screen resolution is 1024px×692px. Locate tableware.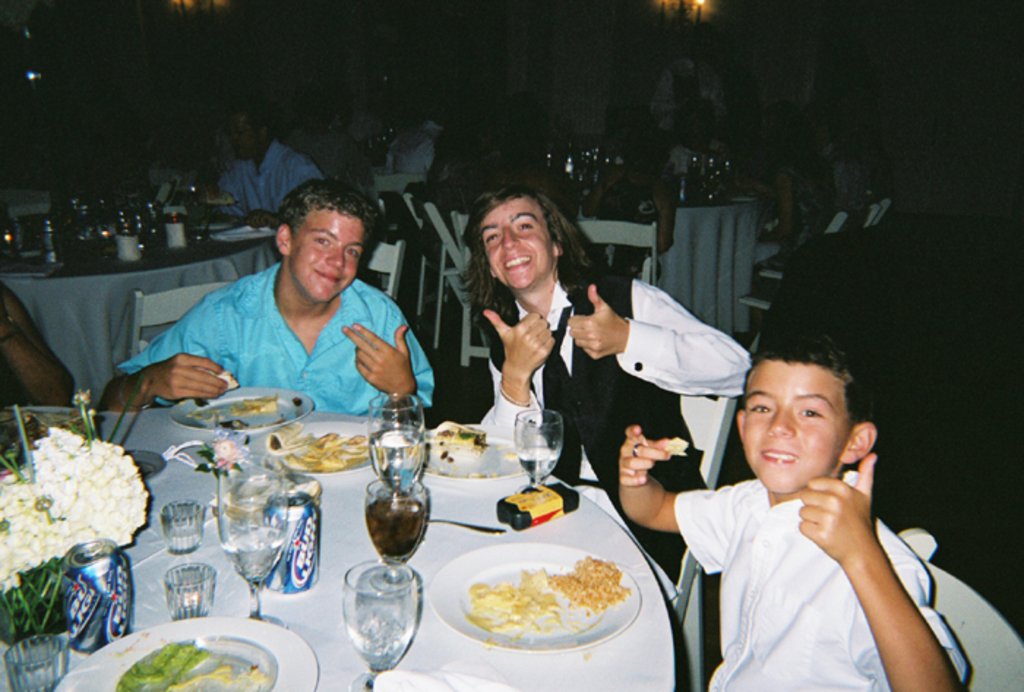
<bbox>214, 461, 295, 629</bbox>.
